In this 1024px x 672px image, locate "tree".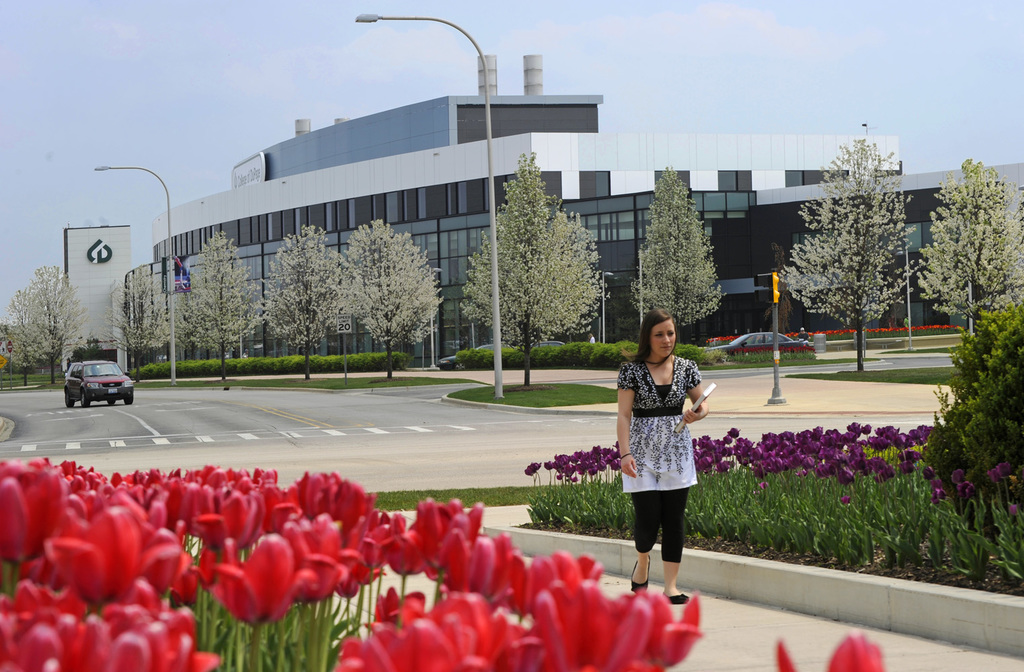
Bounding box: <bbox>262, 221, 354, 383</bbox>.
